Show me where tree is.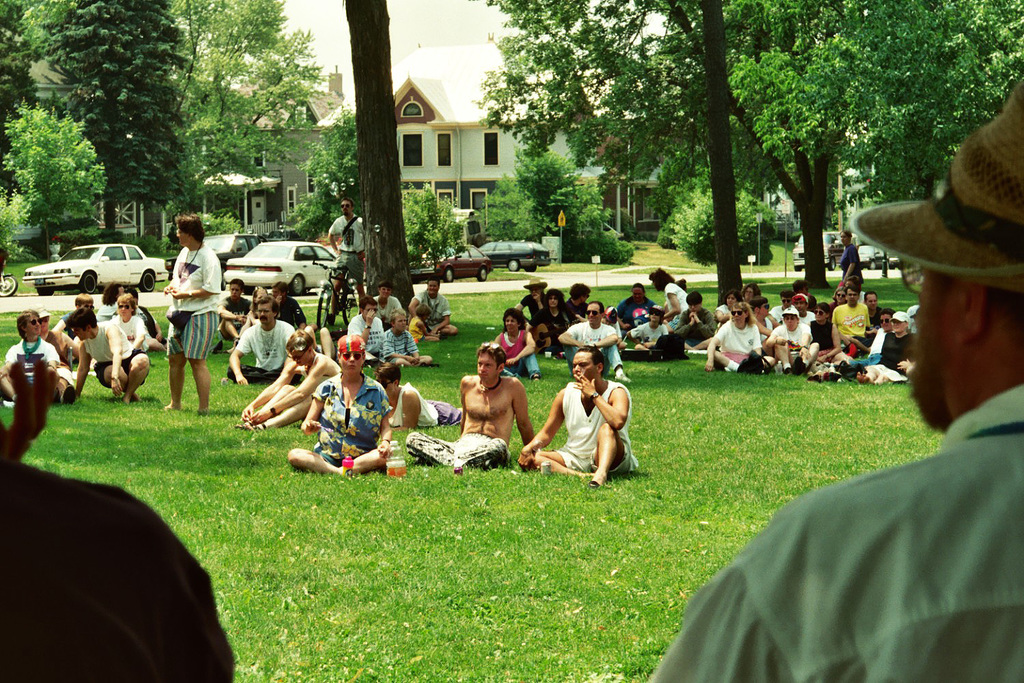
tree is at {"x1": 296, "y1": 91, "x2": 371, "y2": 221}.
